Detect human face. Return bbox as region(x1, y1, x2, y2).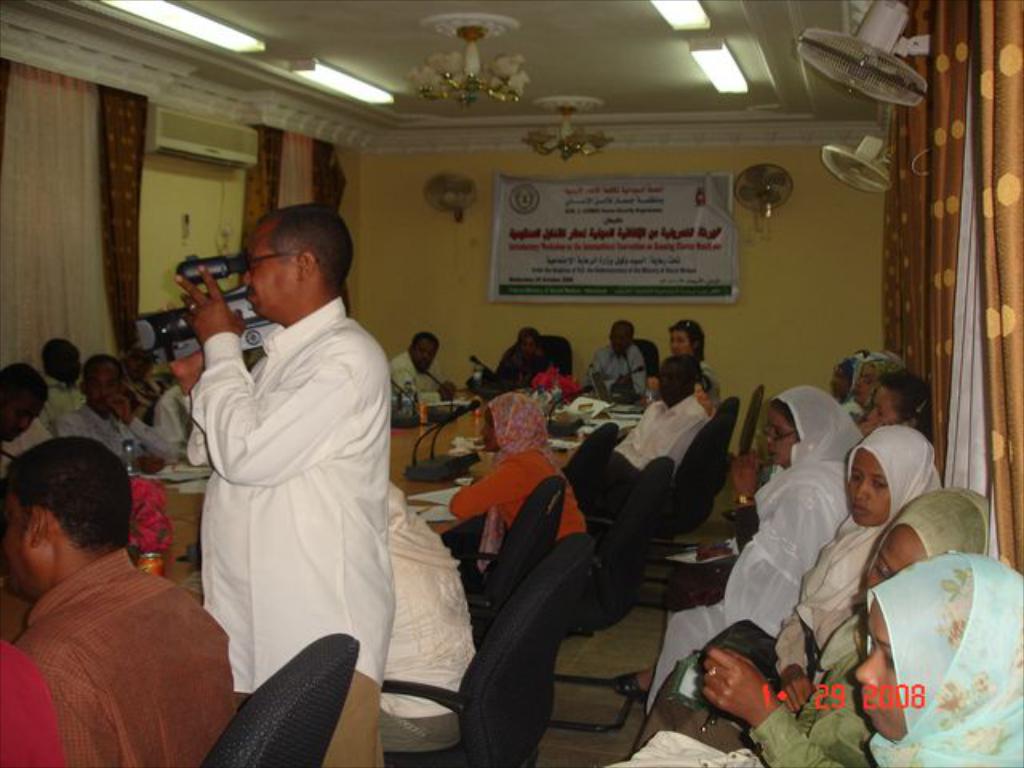
region(670, 330, 693, 355).
